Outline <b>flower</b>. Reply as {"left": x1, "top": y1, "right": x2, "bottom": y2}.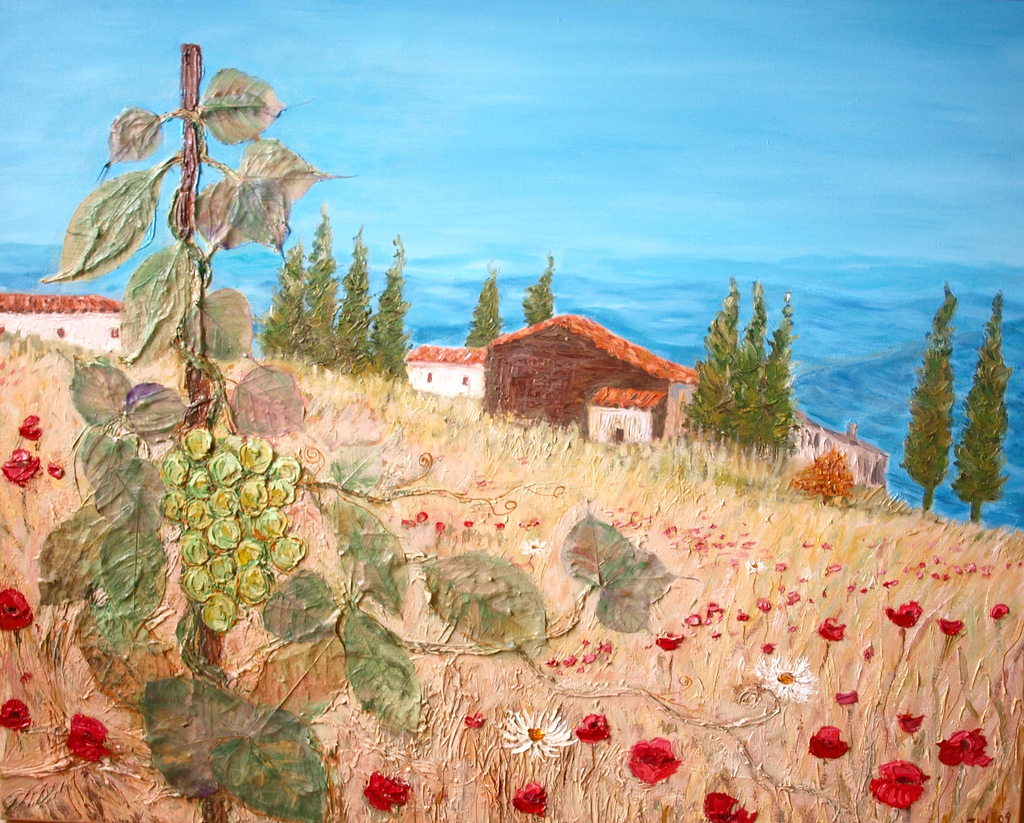
{"left": 0, "top": 588, "right": 34, "bottom": 633}.
